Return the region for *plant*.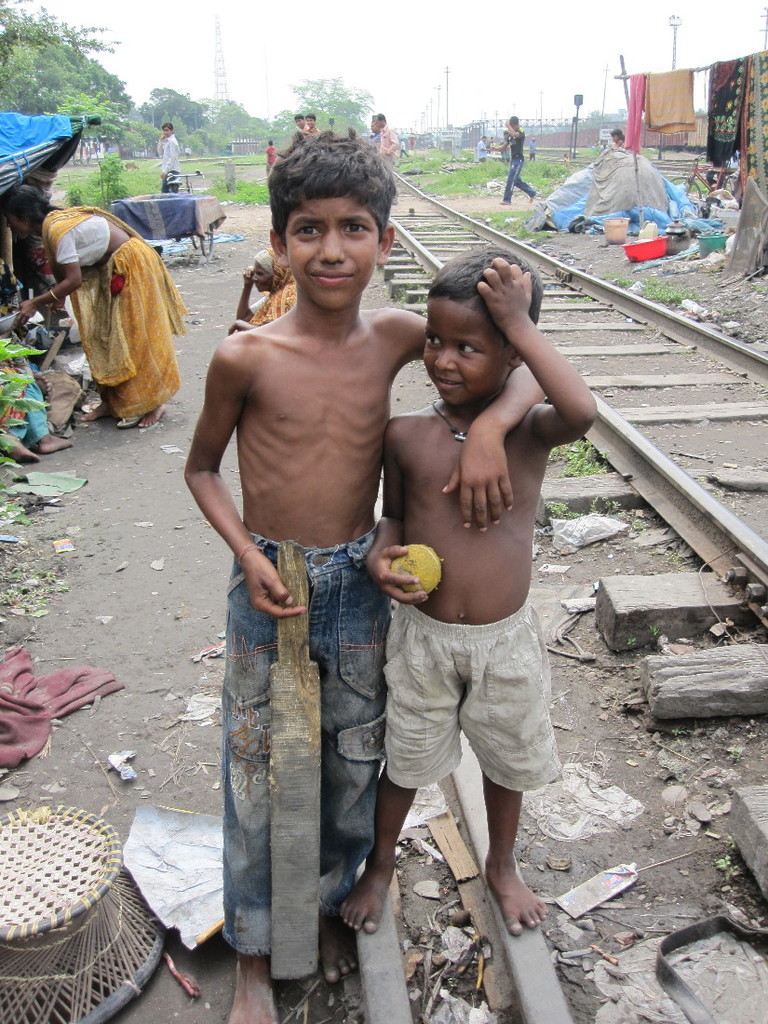
x1=69, y1=186, x2=85, y2=208.
